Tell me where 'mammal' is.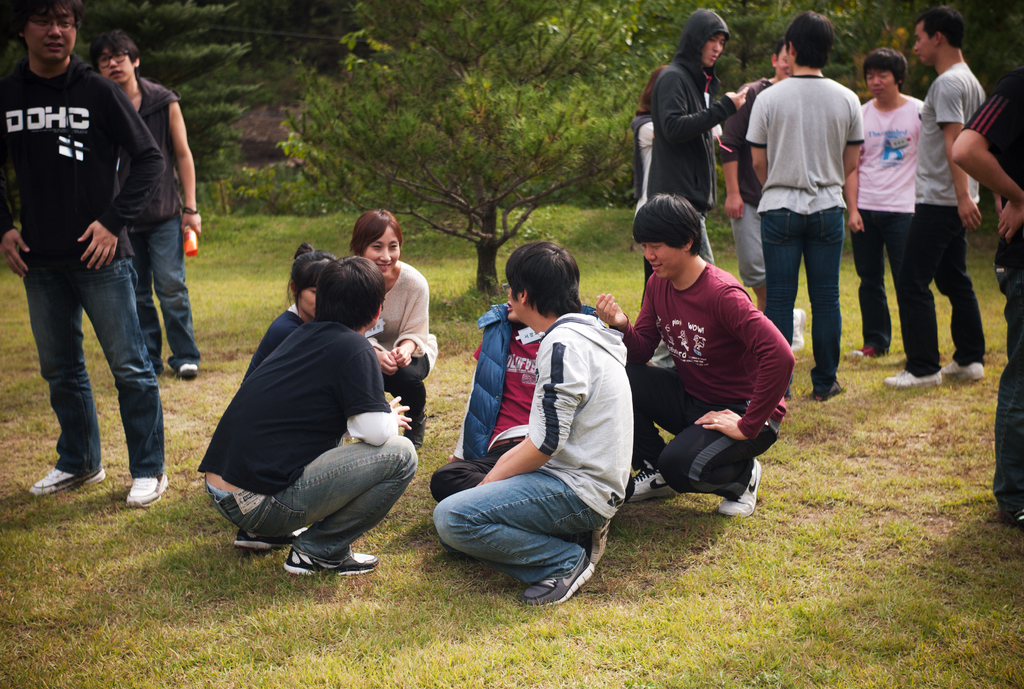
'mammal' is at l=745, t=15, r=864, b=403.
